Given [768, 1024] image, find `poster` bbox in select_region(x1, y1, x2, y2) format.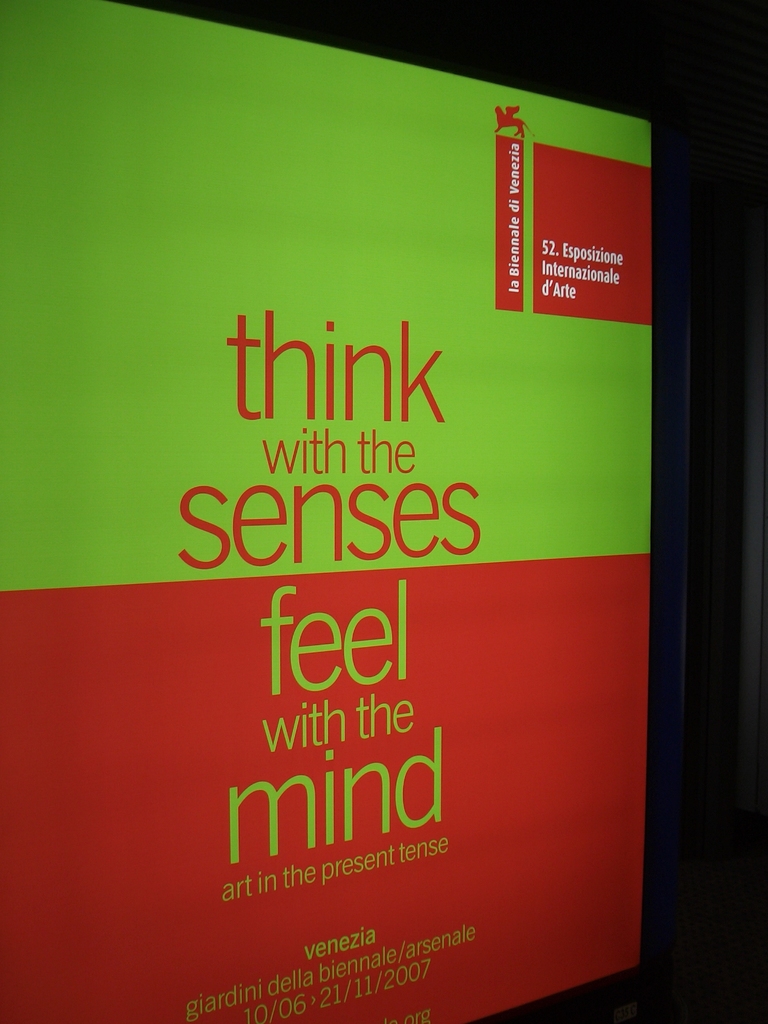
select_region(0, 0, 652, 955).
